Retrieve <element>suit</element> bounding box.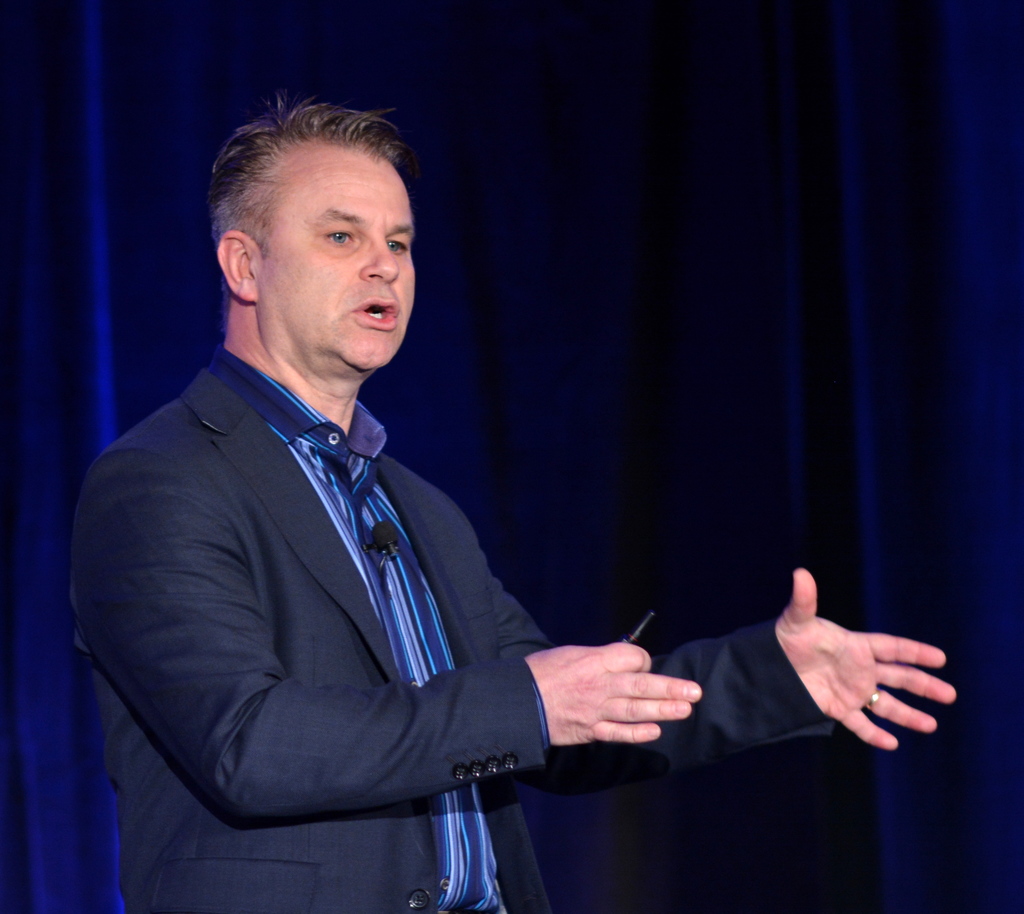
Bounding box: crop(68, 350, 850, 913).
